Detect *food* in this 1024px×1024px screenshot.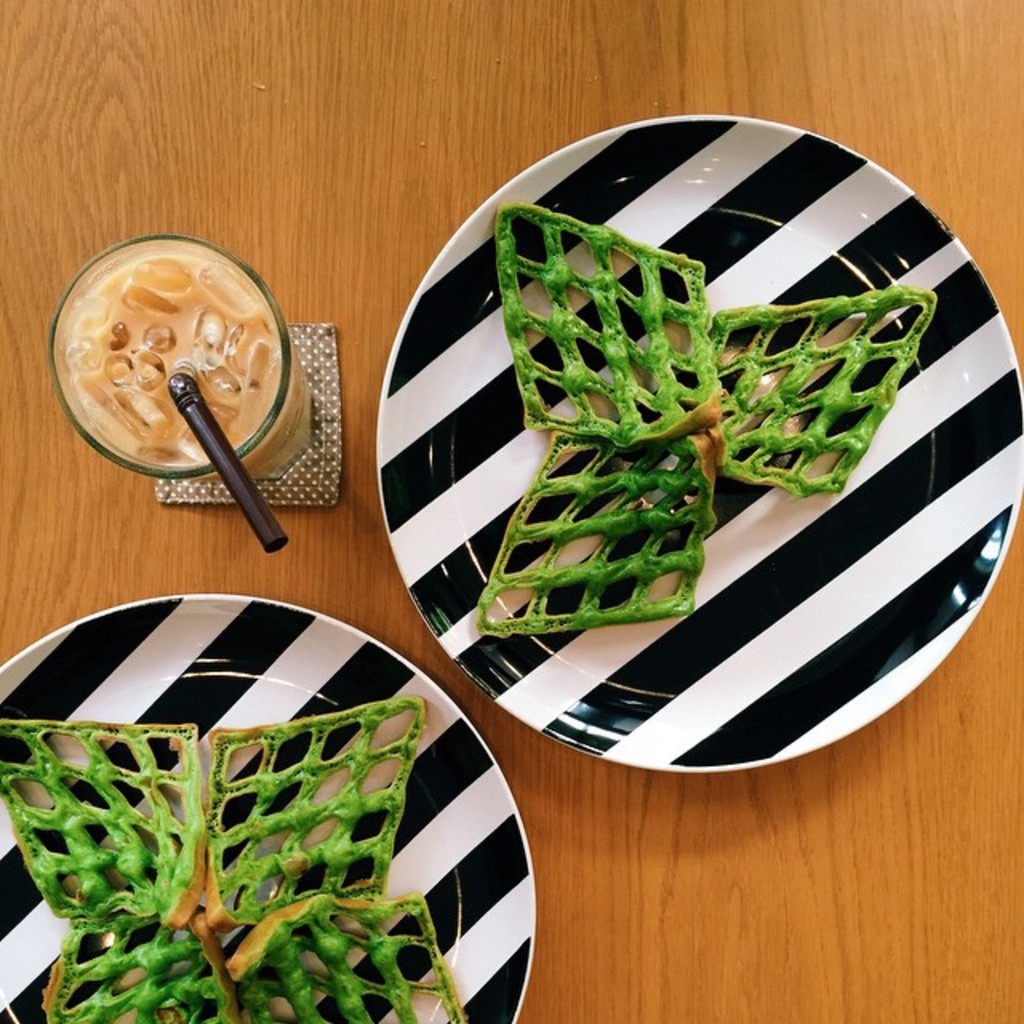
Detection: left=0, top=717, right=208, bottom=931.
